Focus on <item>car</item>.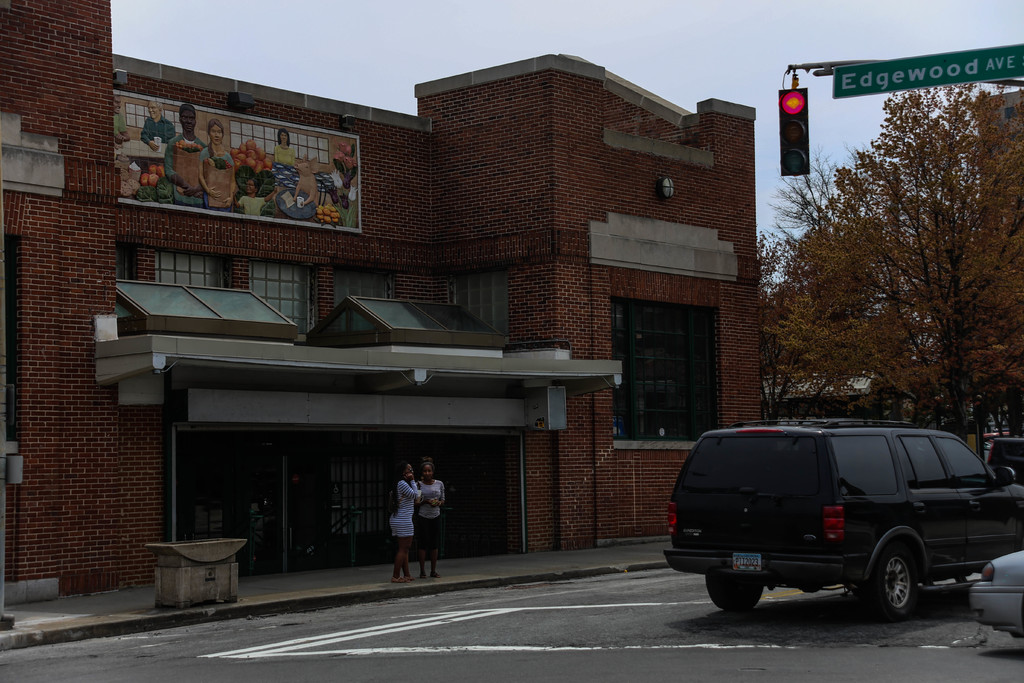
Focused at detection(967, 542, 1023, 638).
